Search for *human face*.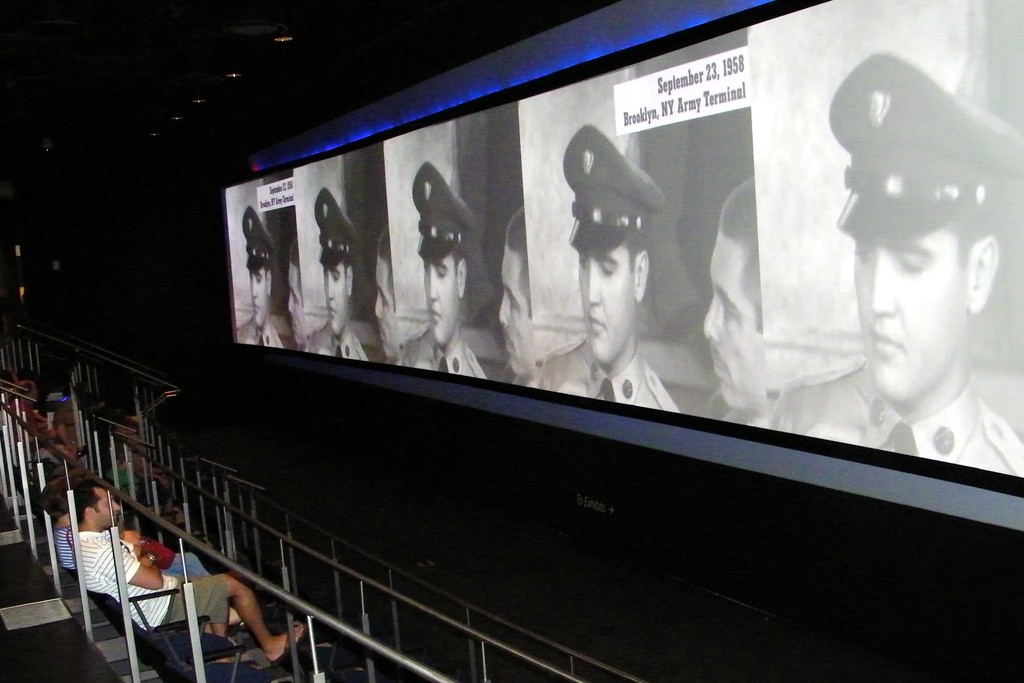
Found at bbox(248, 268, 269, 322).
